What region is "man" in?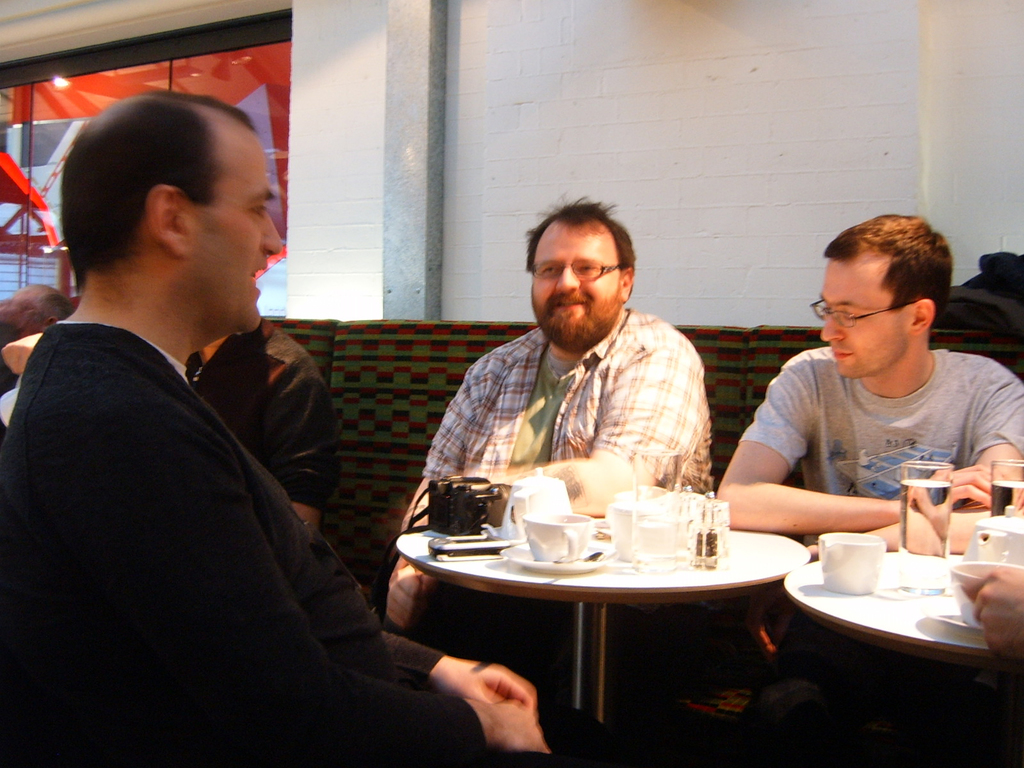
181:301:339:544.
